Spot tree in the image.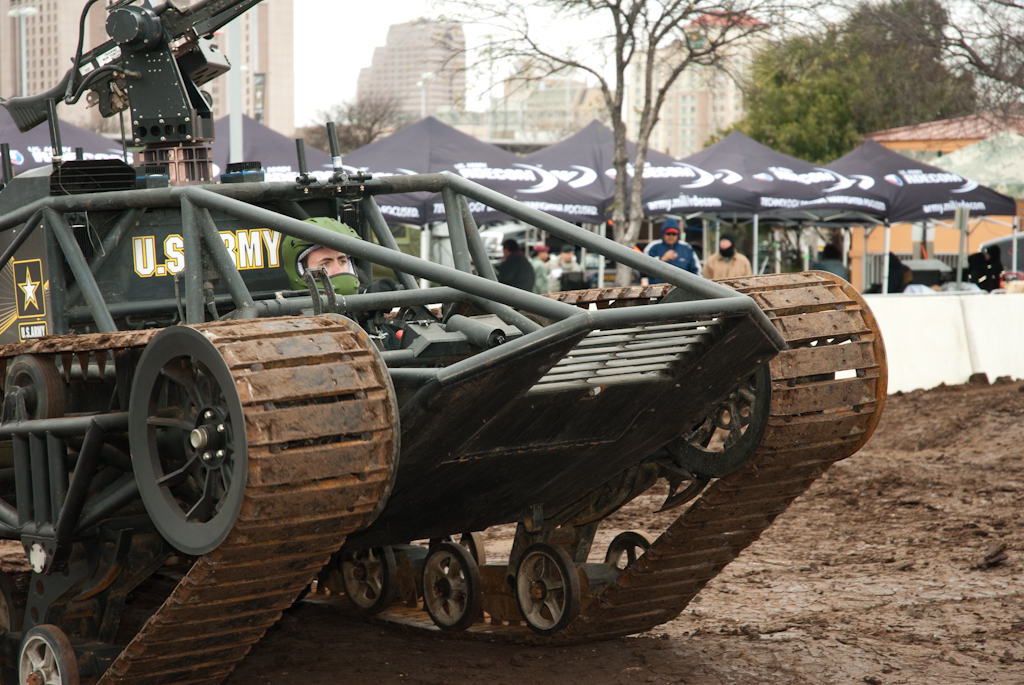
tree found at crop(704, 119, 758, 145).
